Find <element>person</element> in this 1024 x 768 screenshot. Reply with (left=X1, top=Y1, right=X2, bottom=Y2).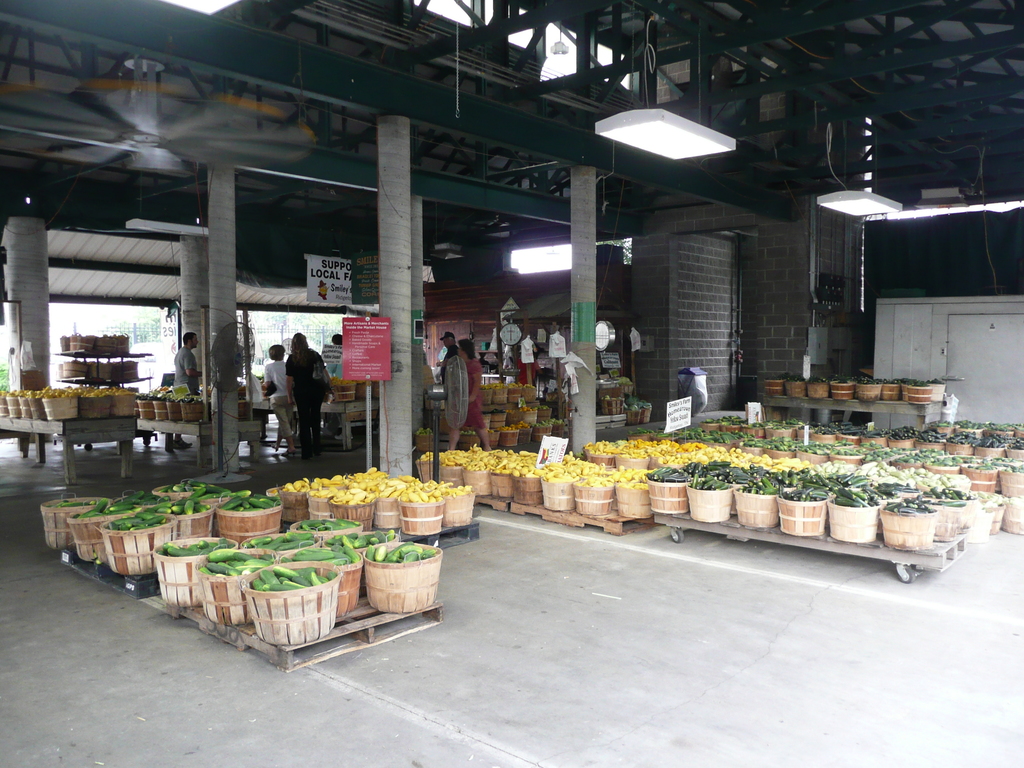
(left=513, top=350, right=545, bottom=388).
